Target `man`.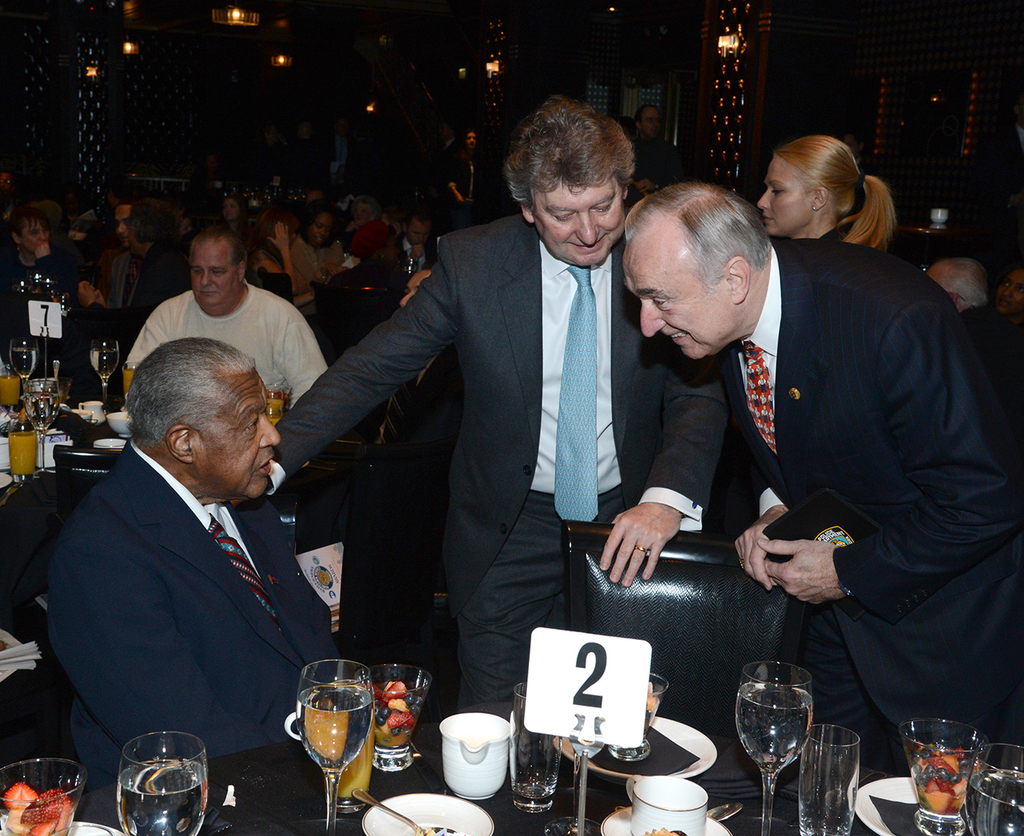
Target region: left=615, top=178, right=1023, bottom=796.
